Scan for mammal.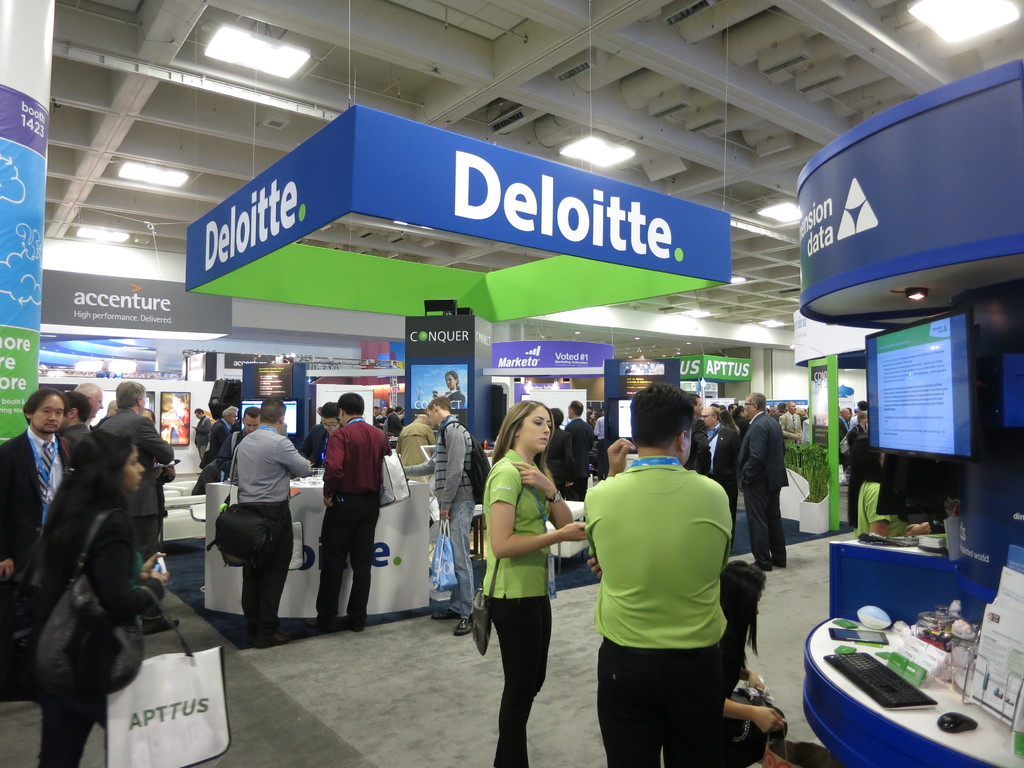
Scan result: BBox(374, 406, 402, 434).
